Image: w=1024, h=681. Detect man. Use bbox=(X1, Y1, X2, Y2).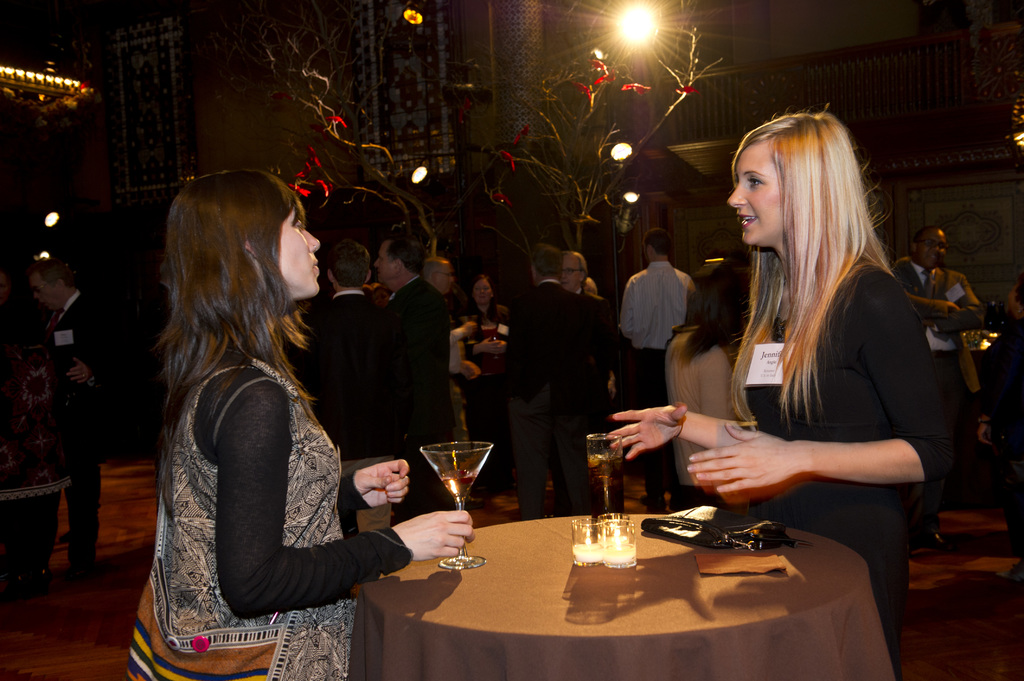
bbox=(880, 228, 989, 556).
